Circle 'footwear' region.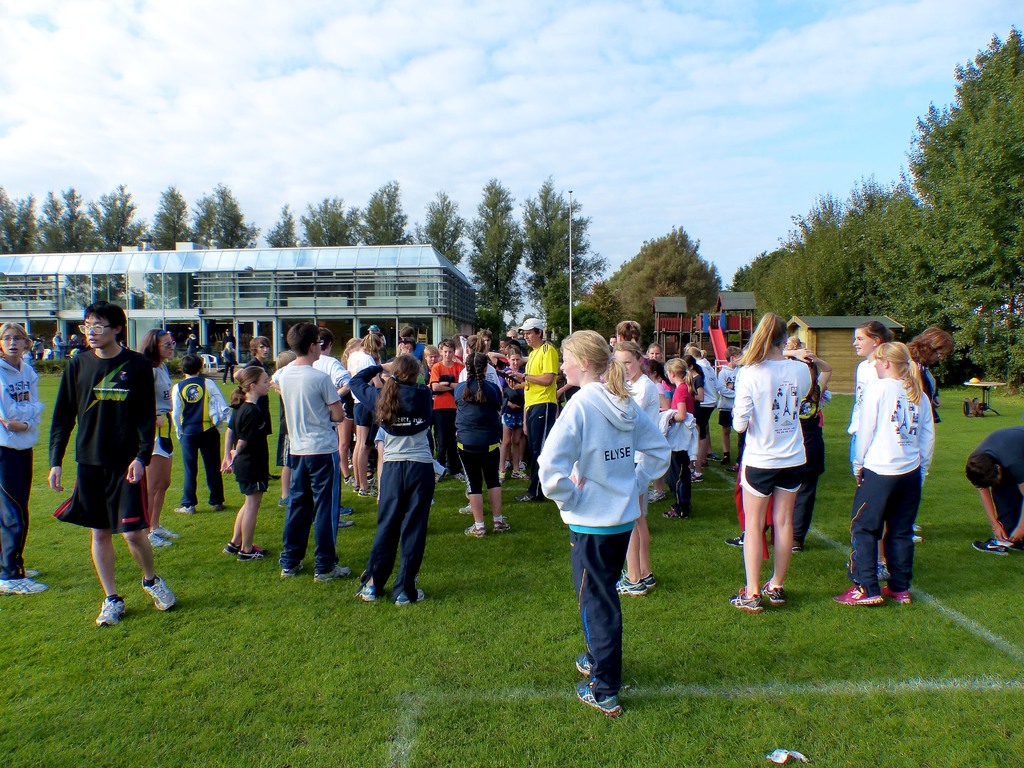
Region: 148, 531, 170, 545.
